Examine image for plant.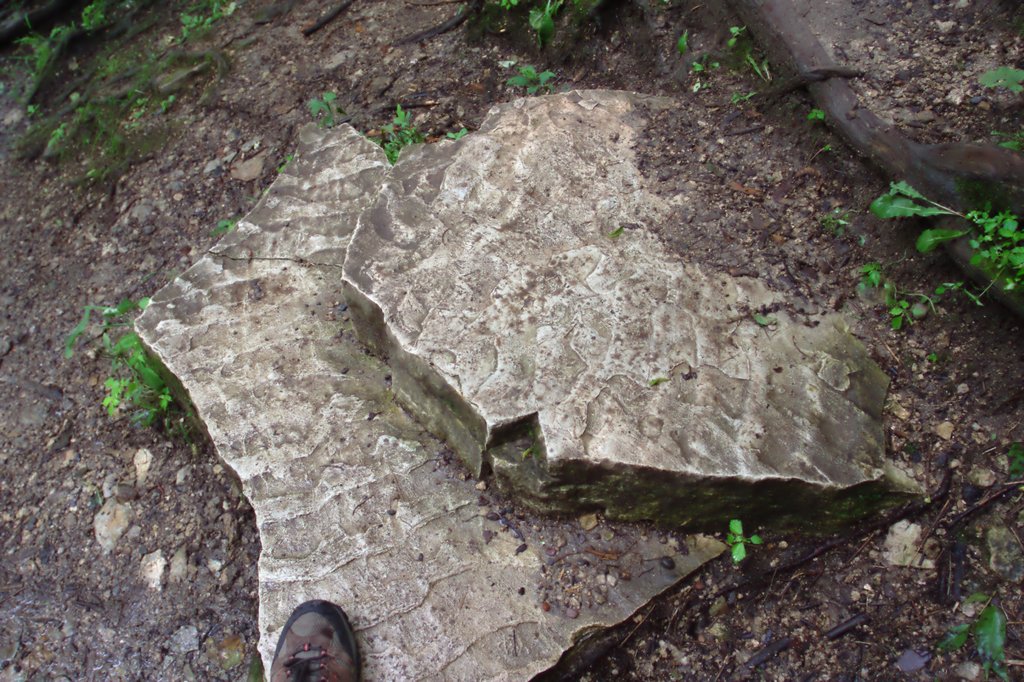
Examination result: locate(303, 90, 336, 134).
